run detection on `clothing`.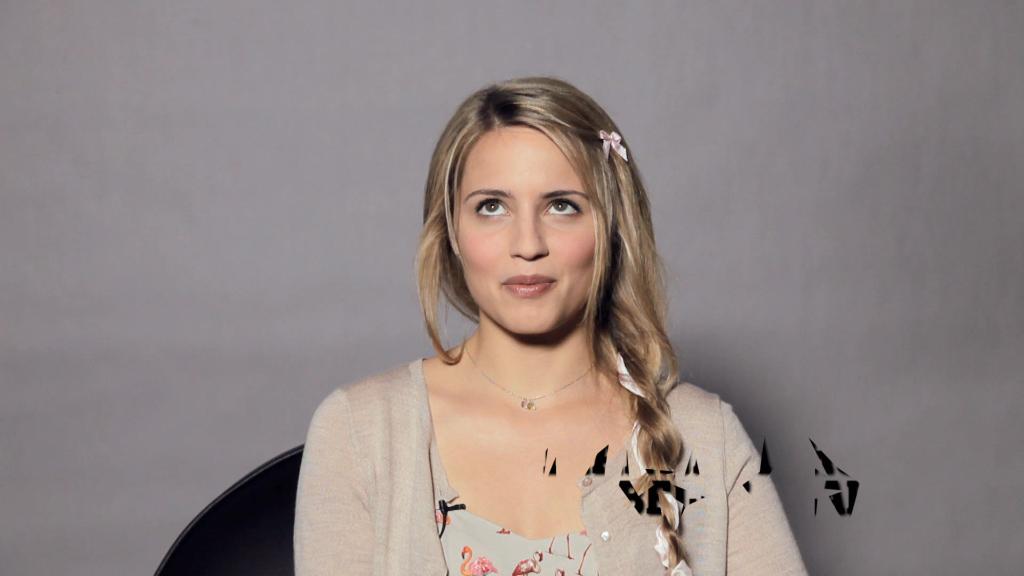
Result: <box>306,330,808,559</box>.
